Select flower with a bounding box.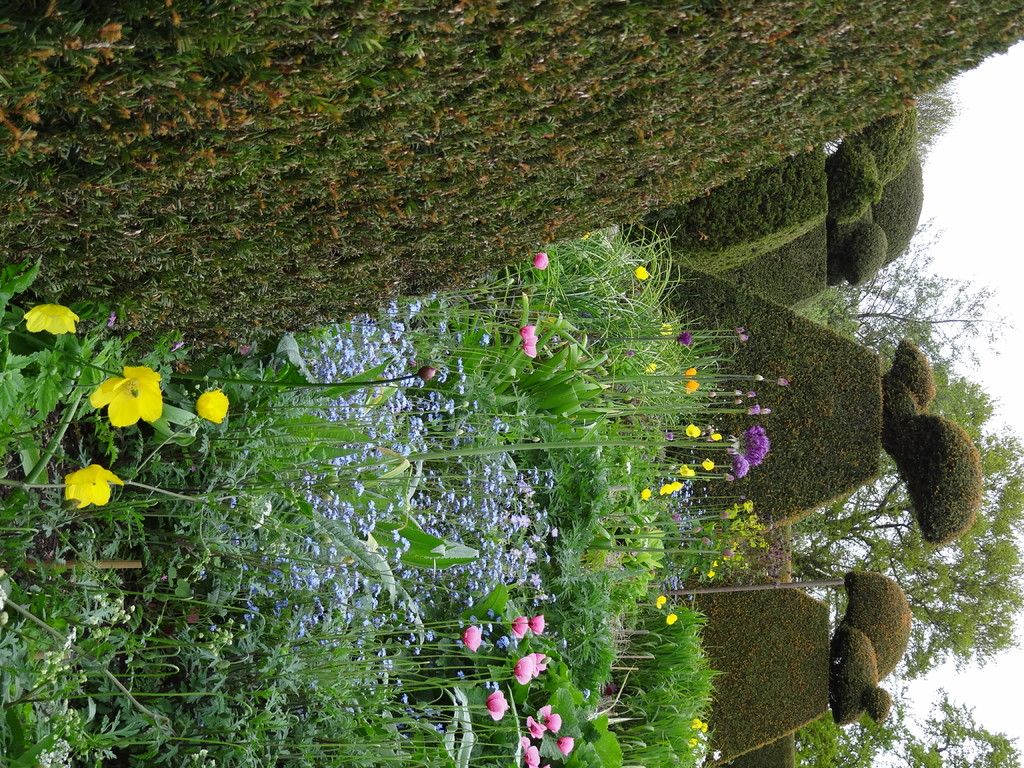
box=[687, 380, 697, 395].
